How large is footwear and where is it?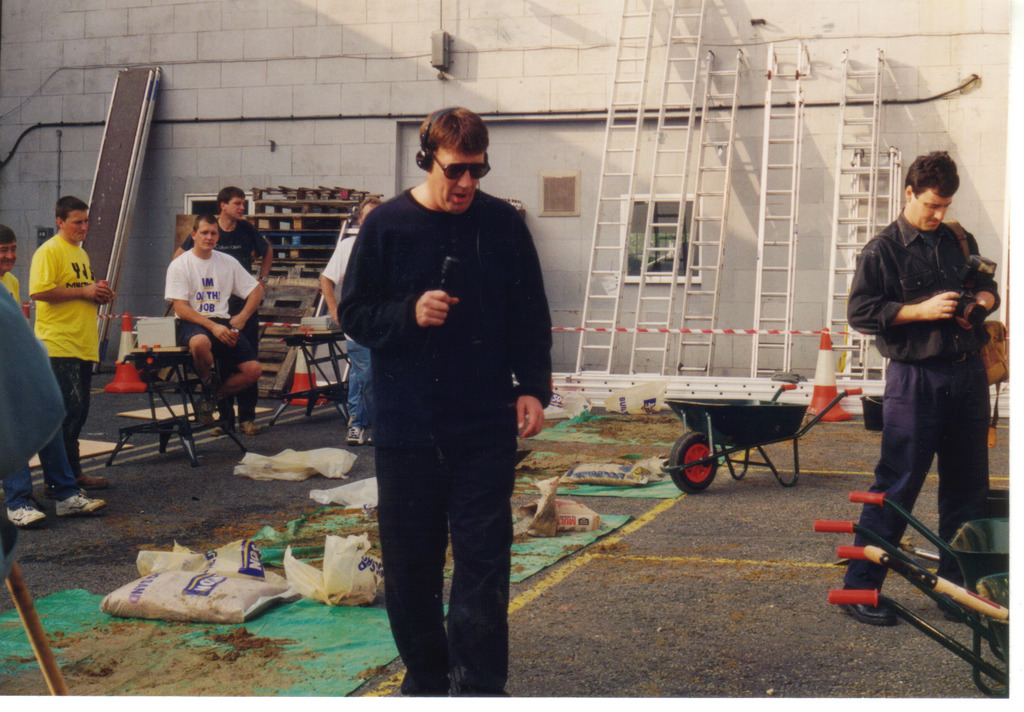
Bounding box: box(9, 506, 56, 524).
